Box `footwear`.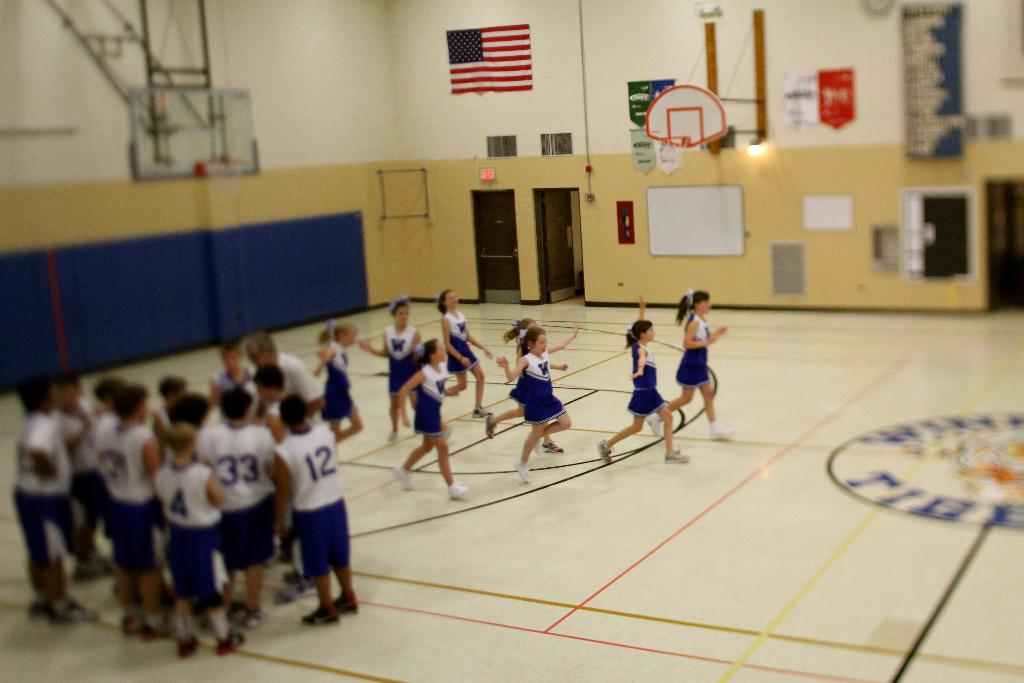
locate(490, 415, 501, 438).
